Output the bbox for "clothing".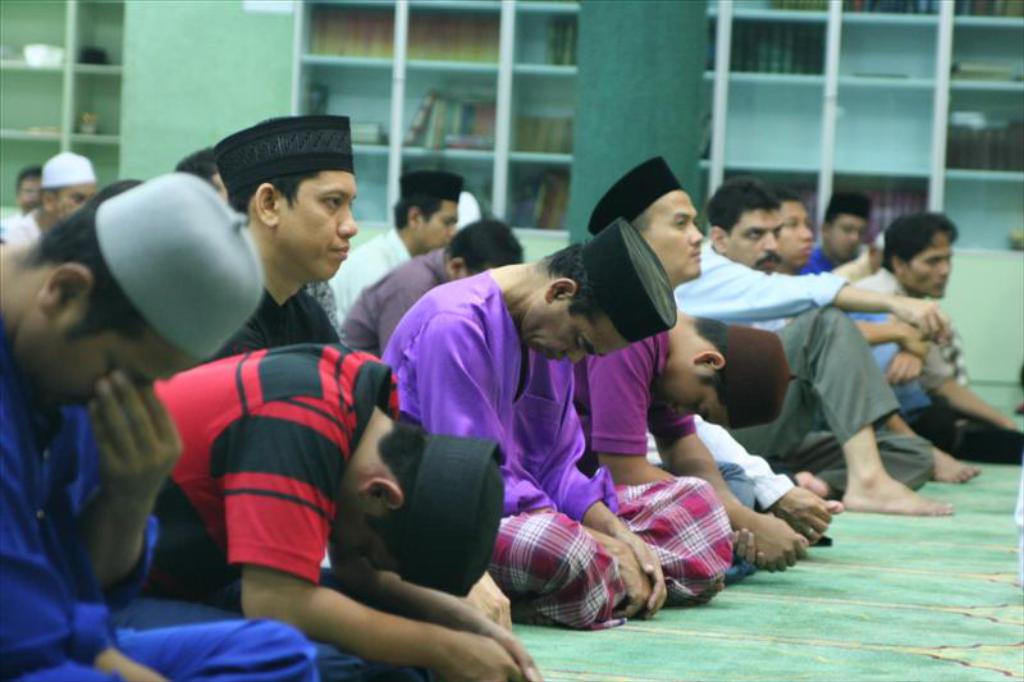
849:269:970:408.
